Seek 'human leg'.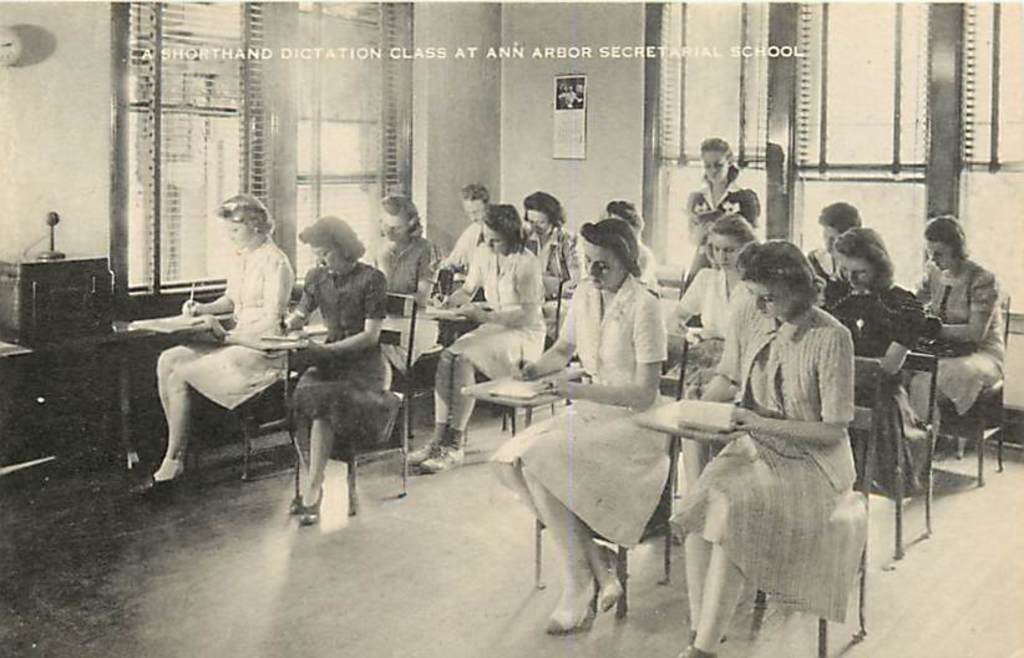
[x1=415, y1=355, x2=477, y2=475].
